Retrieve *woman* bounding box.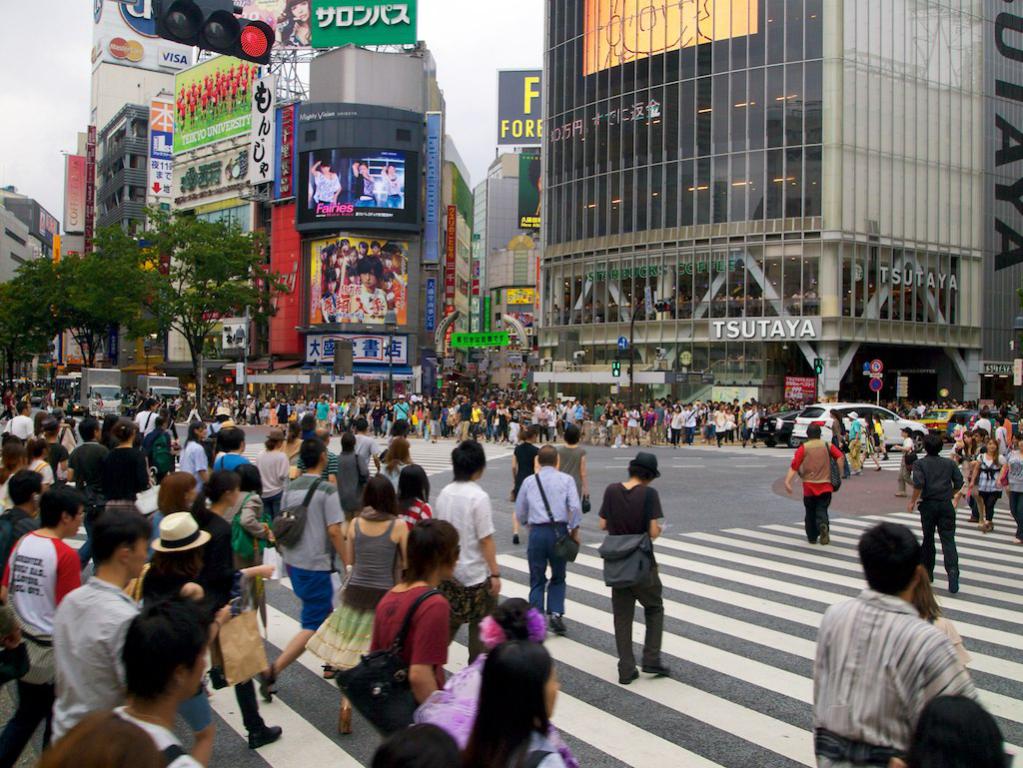
Bounding box: 401, 449, 435, 526.
